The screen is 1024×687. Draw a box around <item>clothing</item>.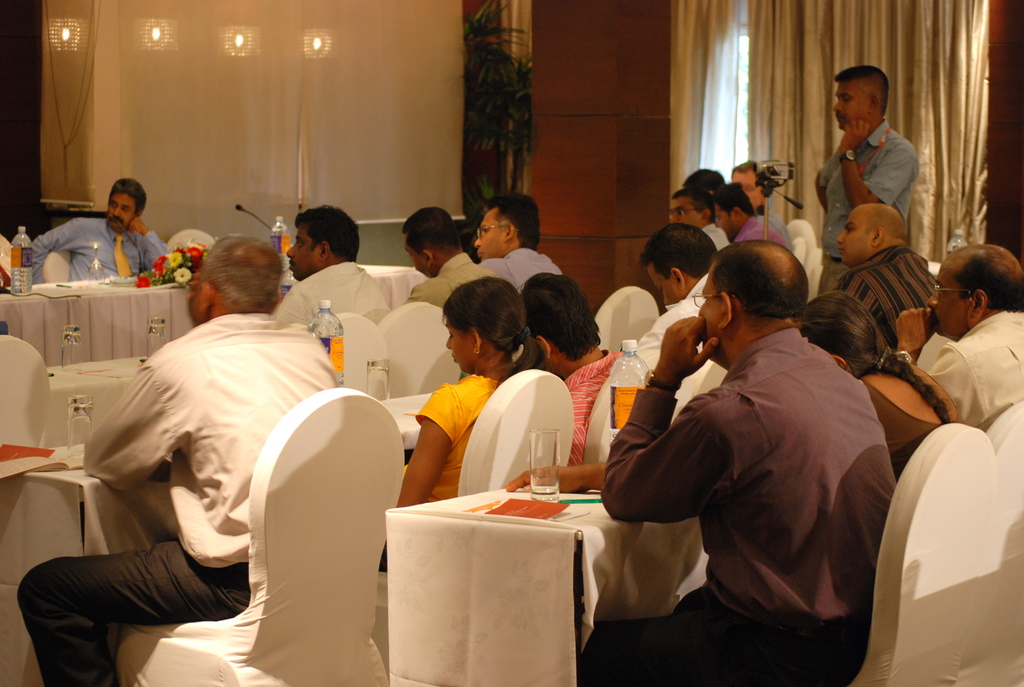
BBox(764, 206, 790, 228).
